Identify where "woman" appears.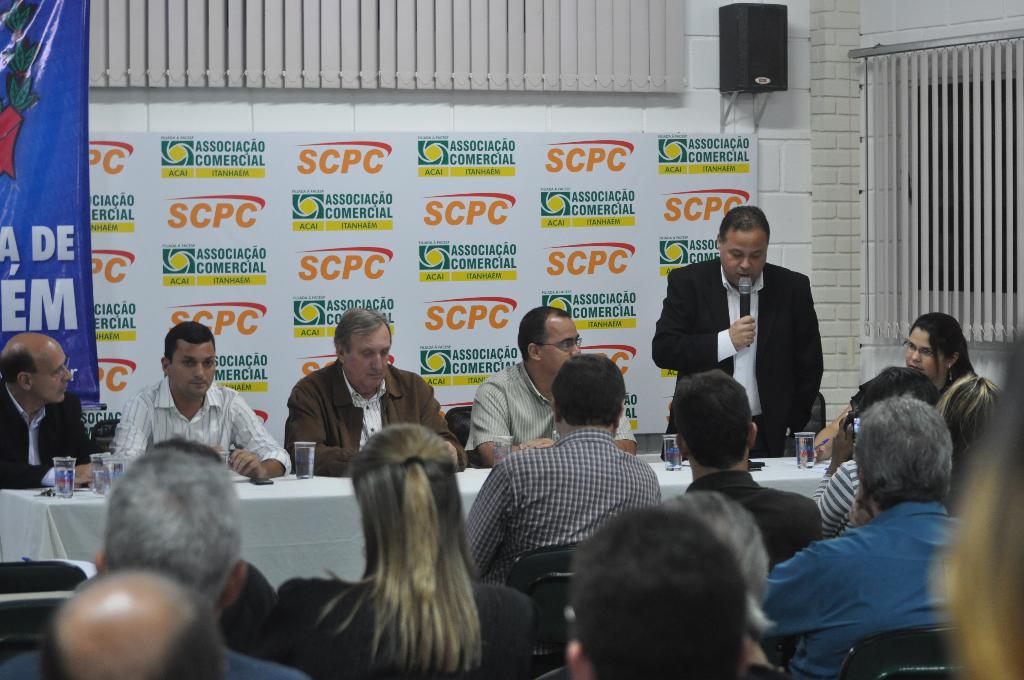
Appears at [left=806, top=312, right=980, bottom=467].
